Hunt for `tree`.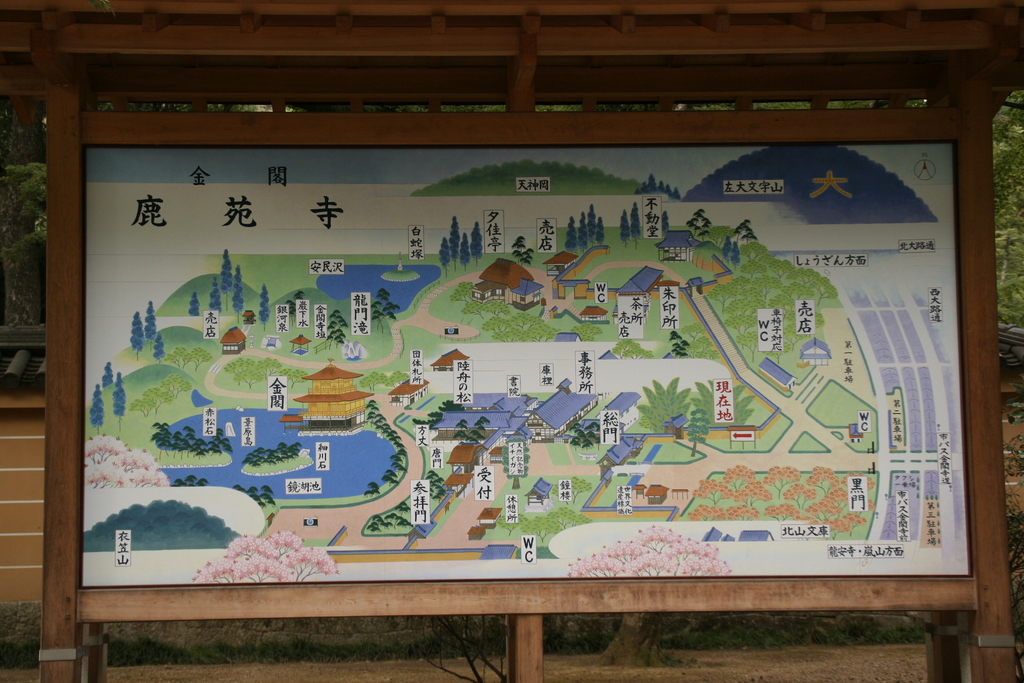
Hunted down at locate(362, 479, 383, 498).
